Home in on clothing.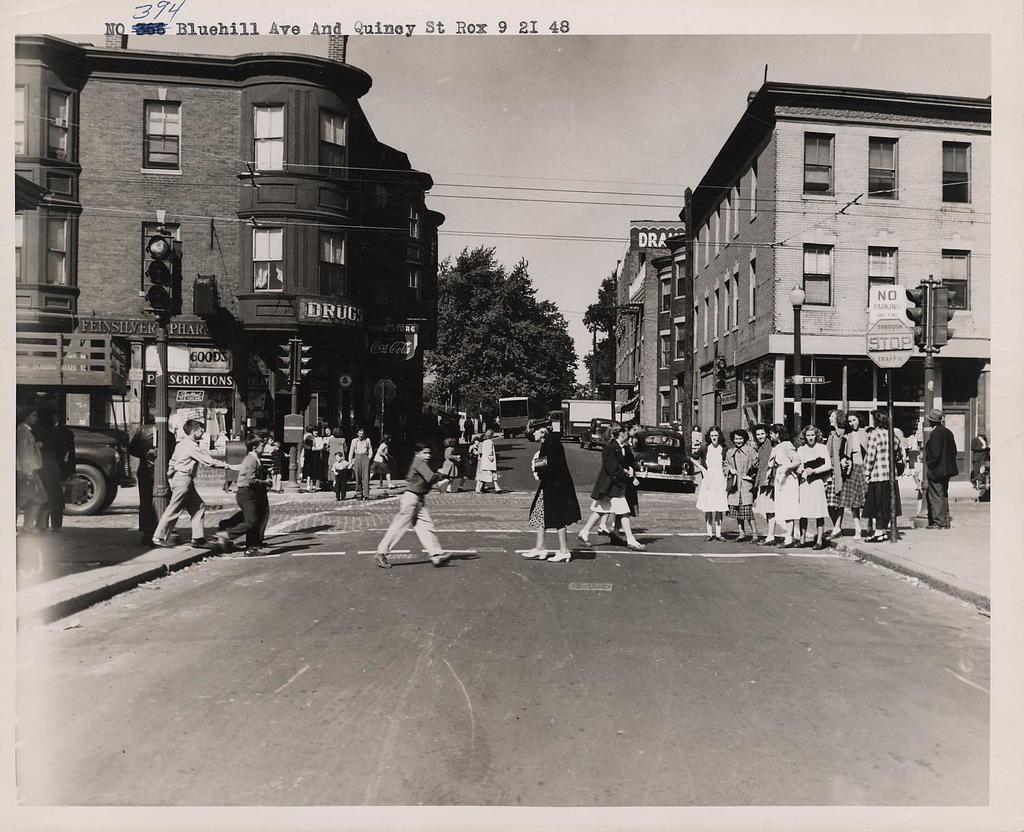
Homed in at <region>270, 447, 288, 492</region>.
